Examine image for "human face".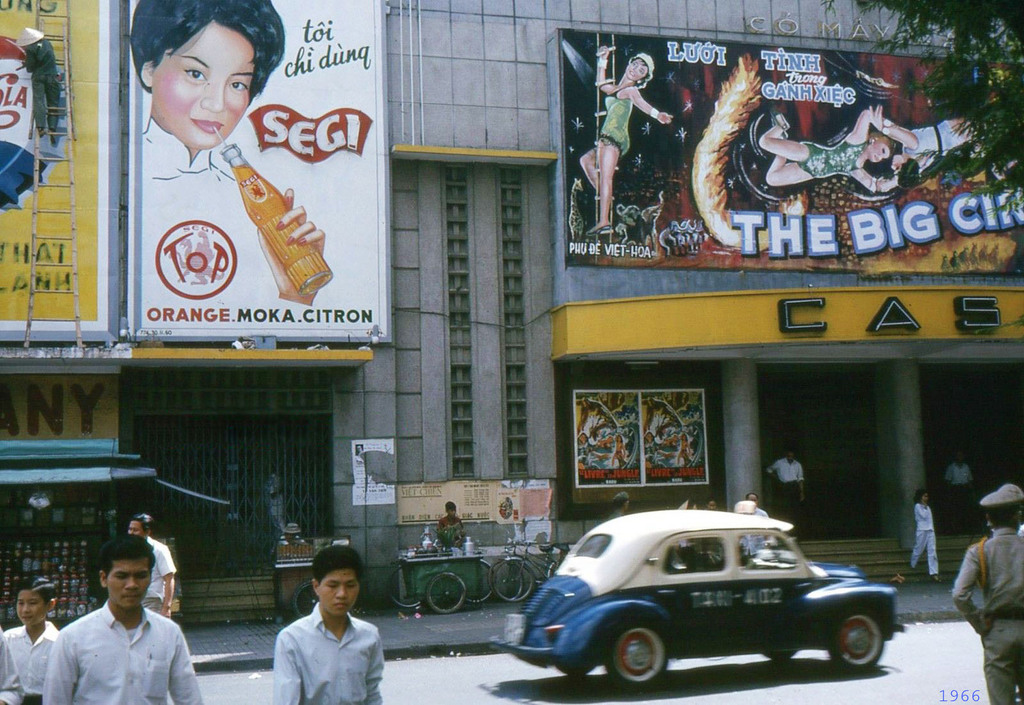
Examination result: detection(102, 556, 152, 612).
